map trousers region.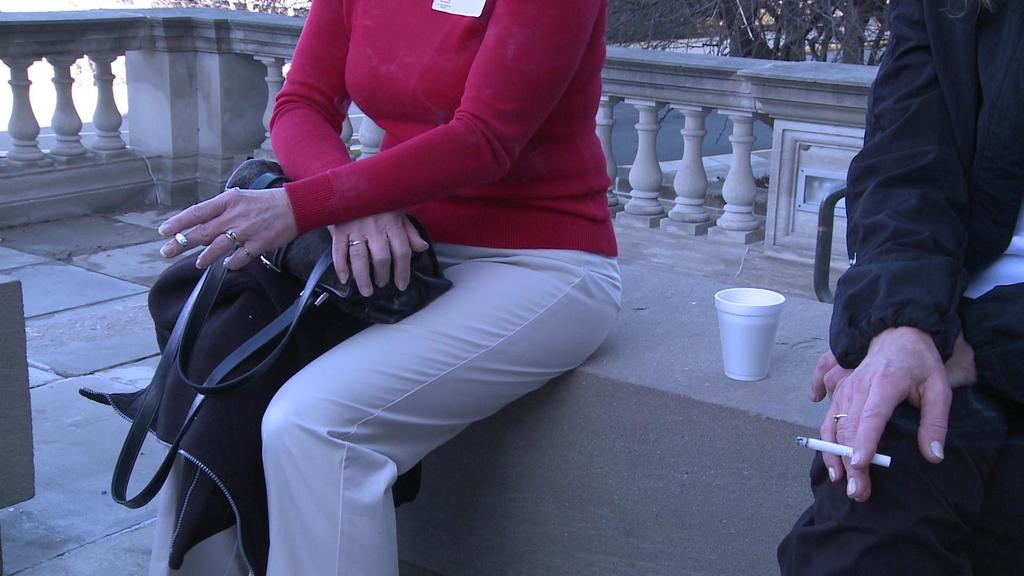
Mapped to [x1=775, y1=286, x2=1023, y2=575].
